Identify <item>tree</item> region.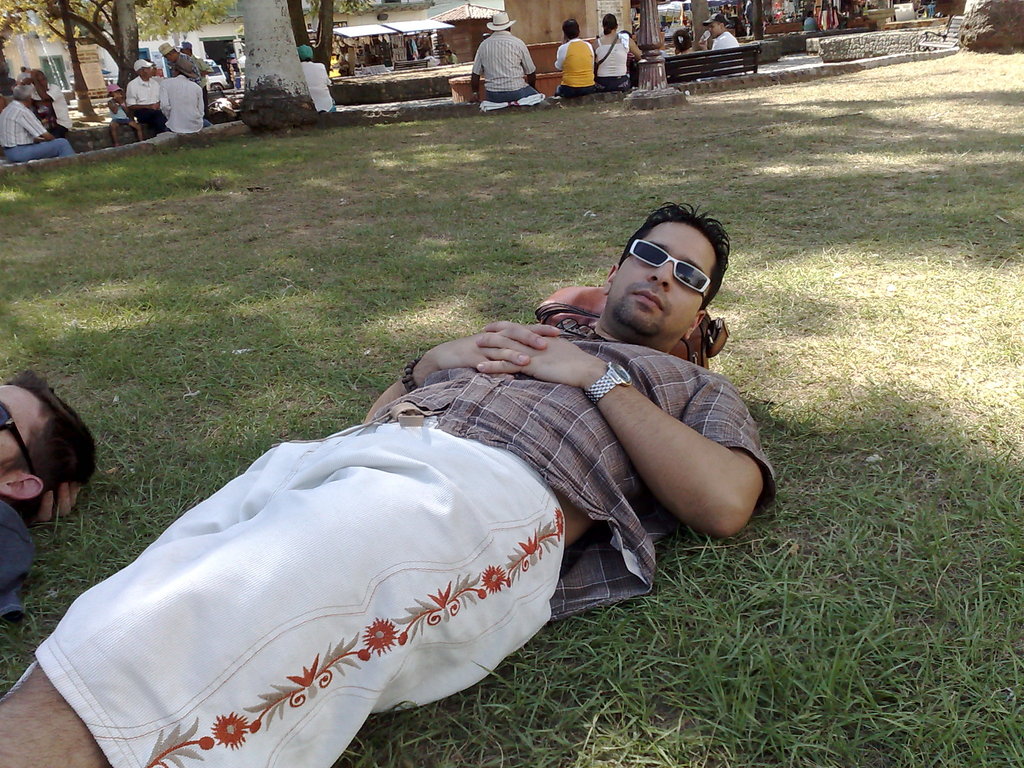
Region: 286/0/339/86.
